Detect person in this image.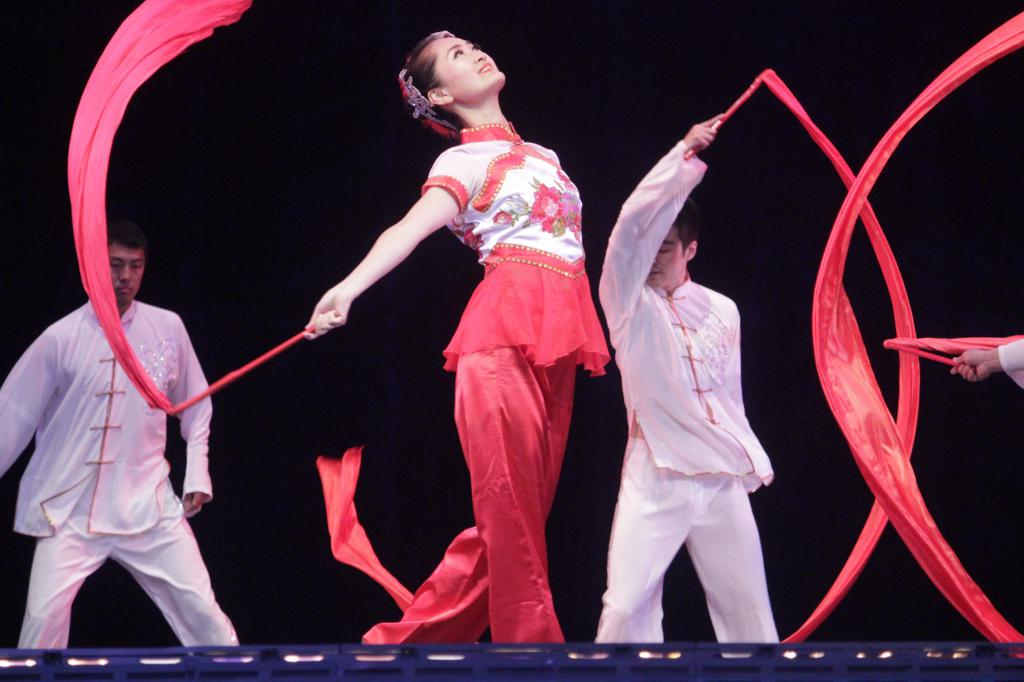
Detection: 948, 336, 1023, 386.
